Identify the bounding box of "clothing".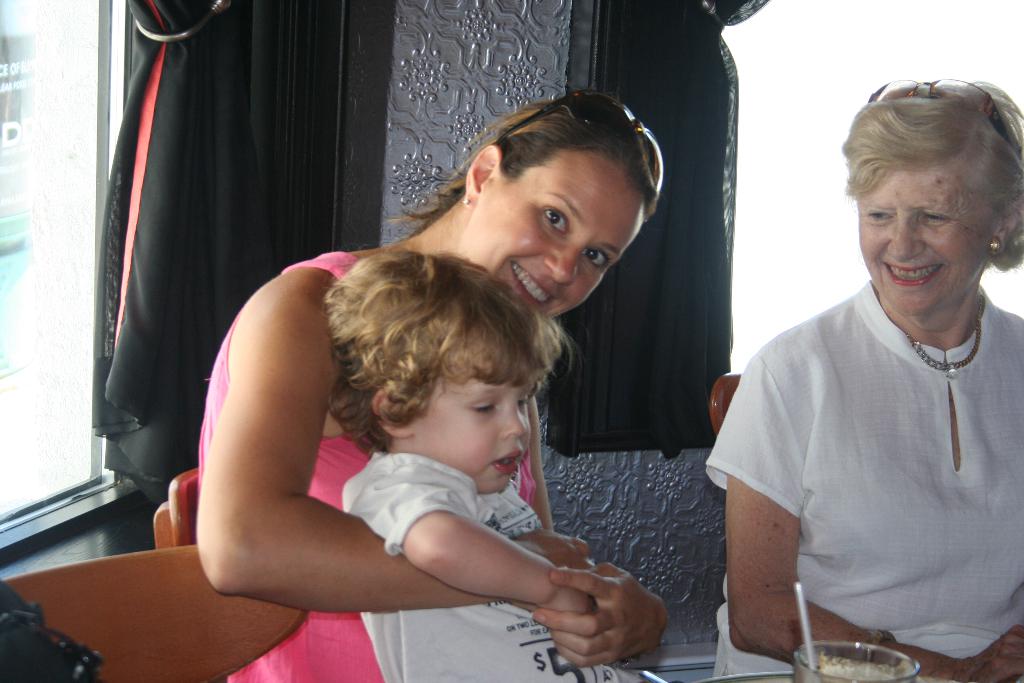
x1=339 y1=450 x2=675 y2=682.
